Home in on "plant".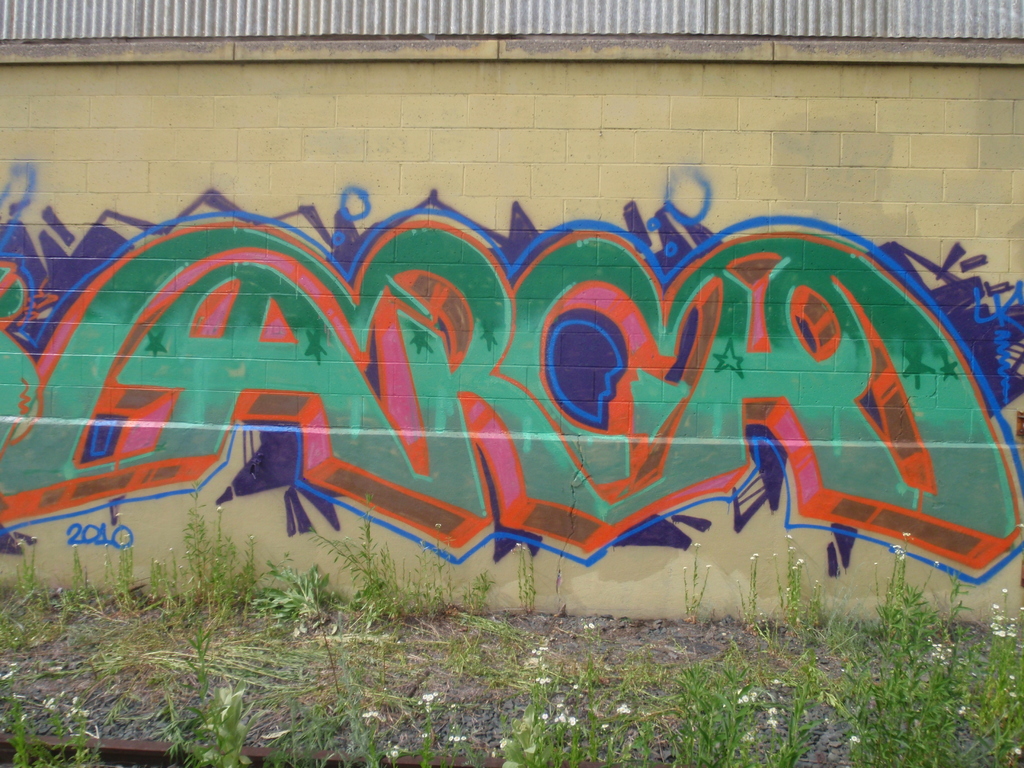
Homed in at [x1=296, y1=512, x2=476, y2=621].
